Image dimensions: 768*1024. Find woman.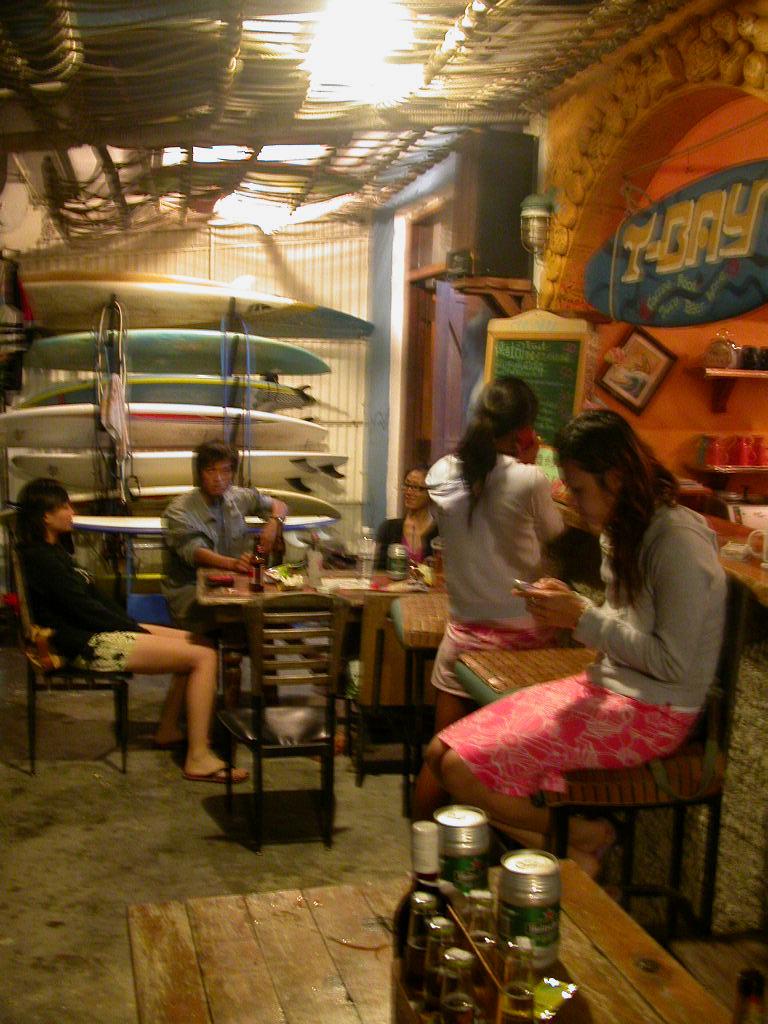
[417,408,726,852].
